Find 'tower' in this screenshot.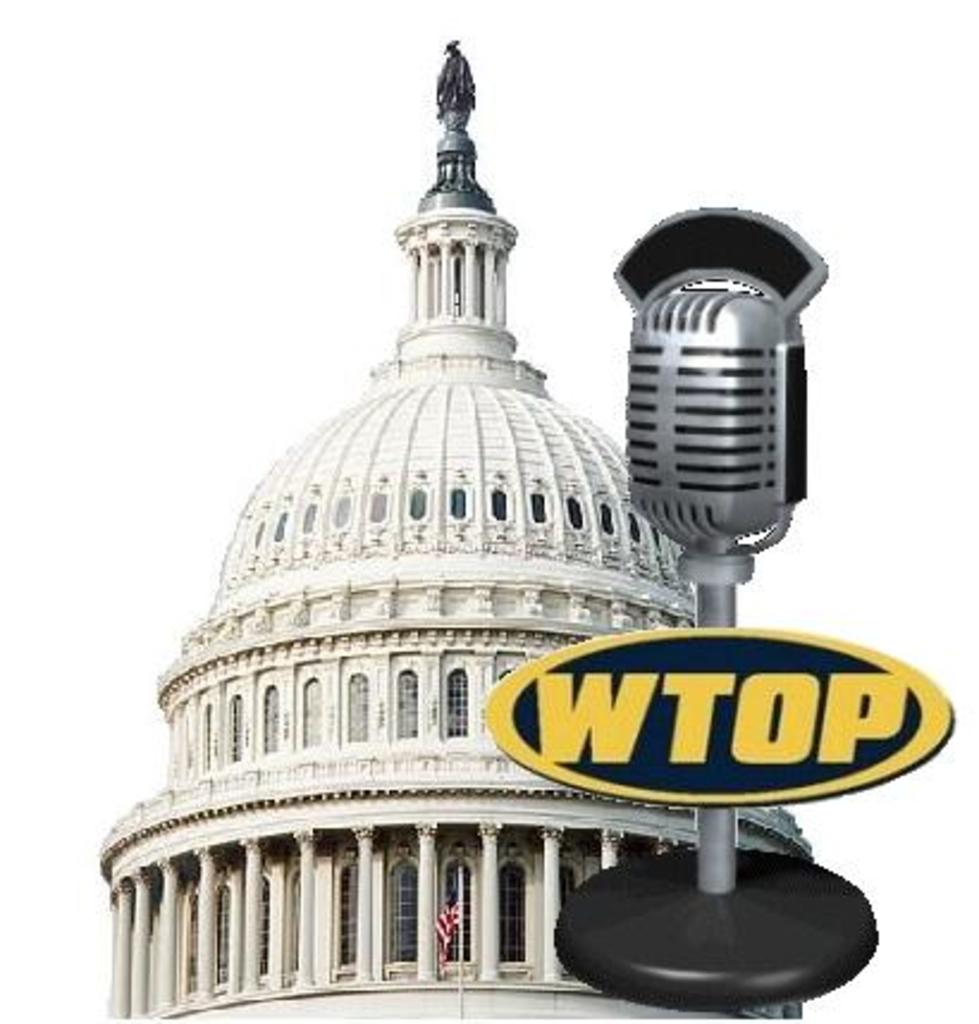
The bounding box for 'tower' is x1=91, y1=12, x2=931, y2=1022.
